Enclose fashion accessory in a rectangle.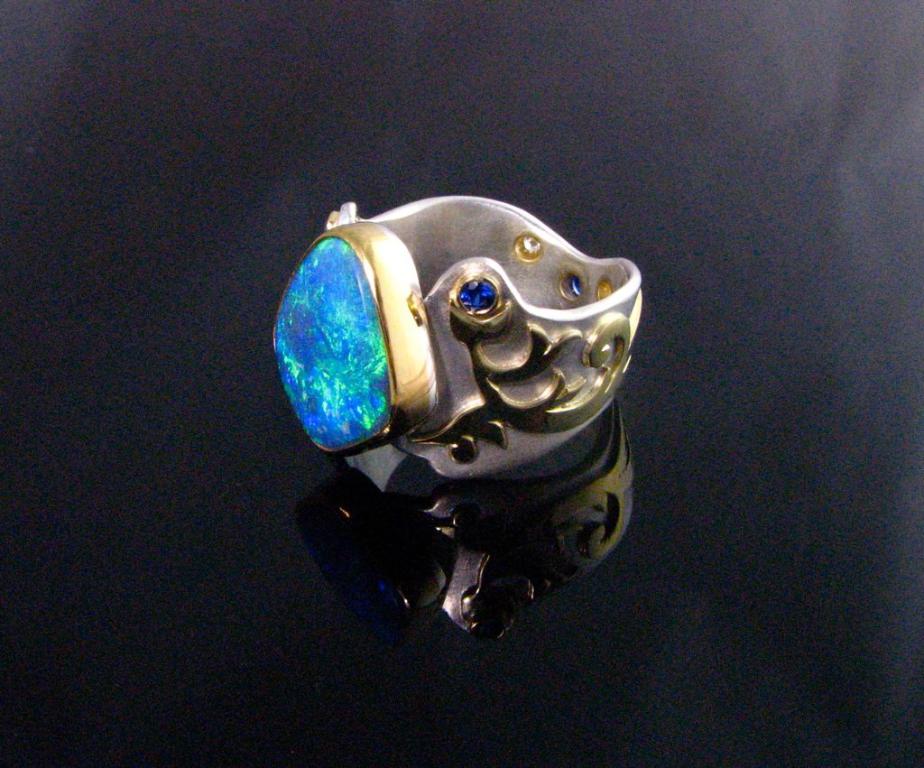
crop(270, 199, 646, 496).
